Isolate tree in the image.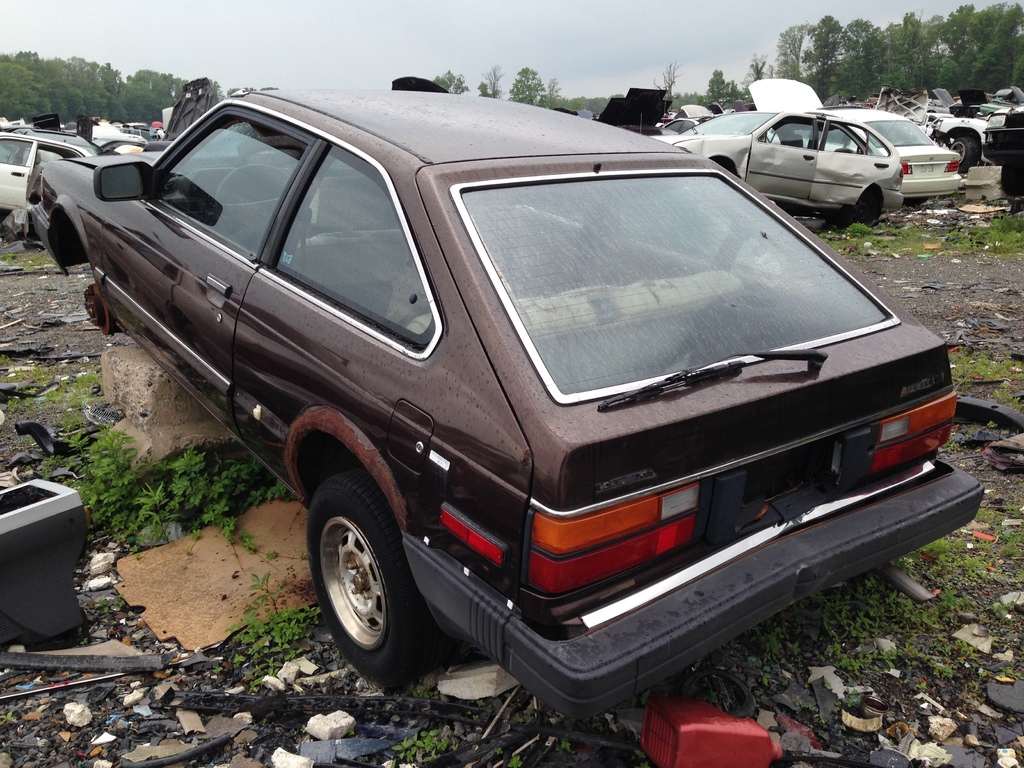
Isolated region: 511/58/550/101.
